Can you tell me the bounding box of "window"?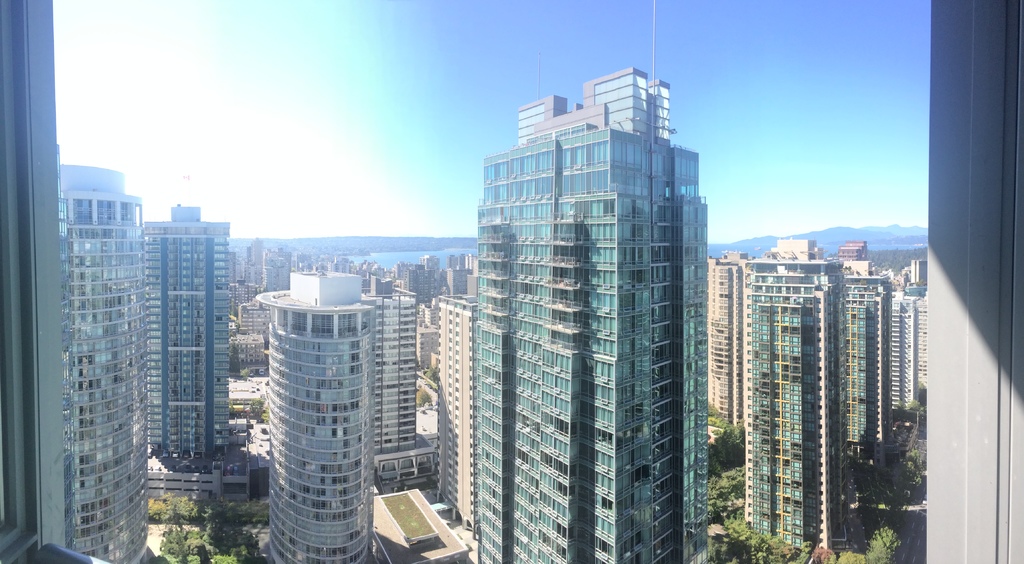
bbox(456, 332, 461, 337).
